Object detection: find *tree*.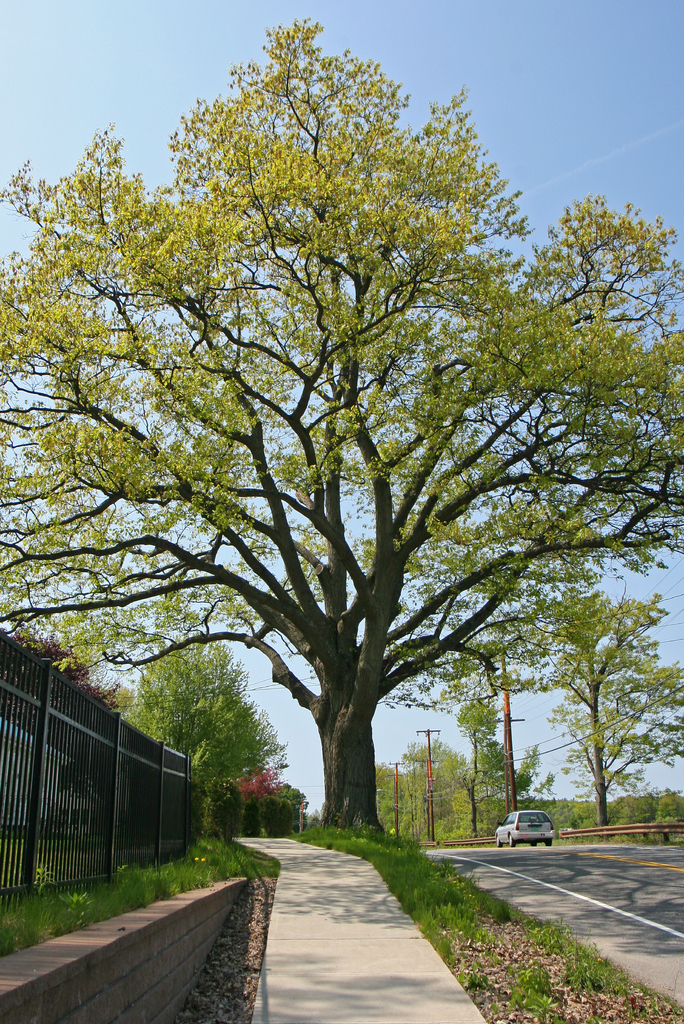
(x1=4, y1=92, x2=619, y2=900).
